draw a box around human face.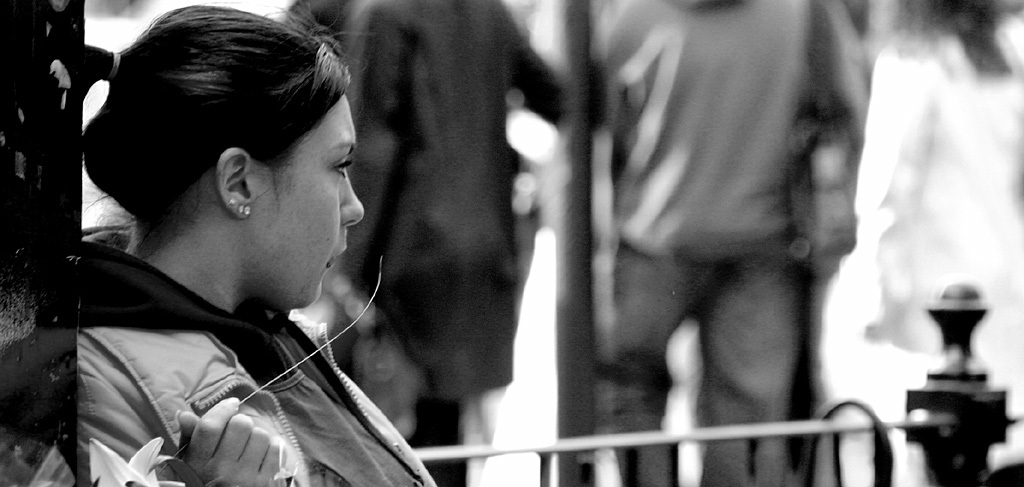
l=247, t=91, r=365, b=310.
